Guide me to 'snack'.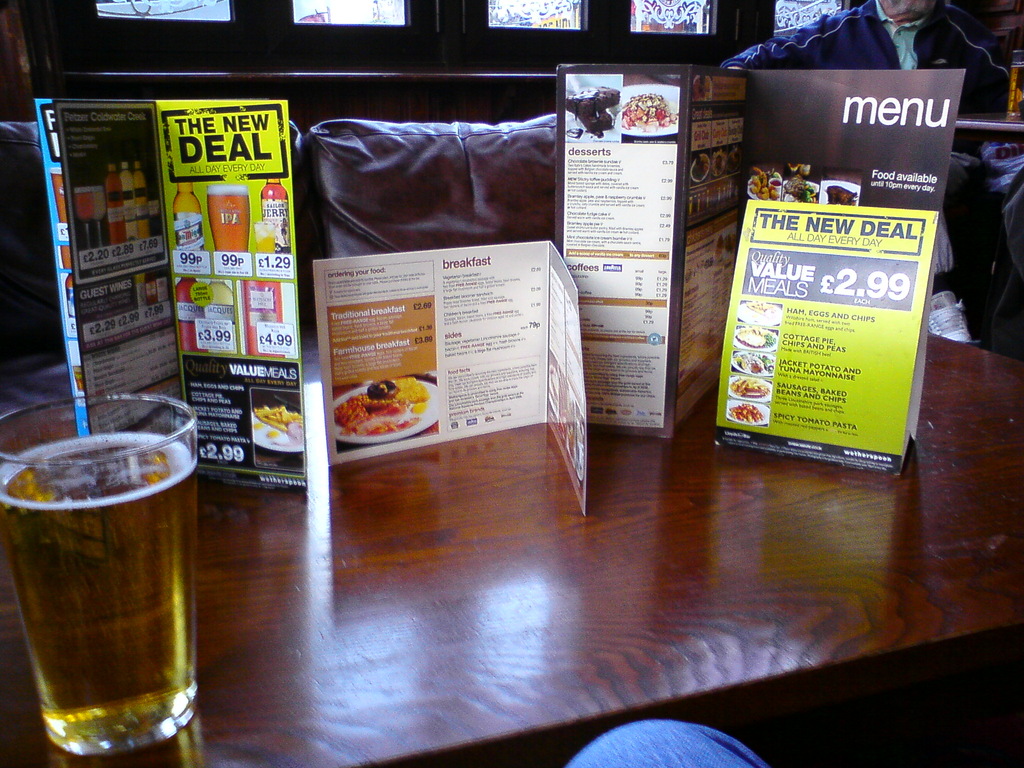
Guidance: region(318, 366, 435, 437).
